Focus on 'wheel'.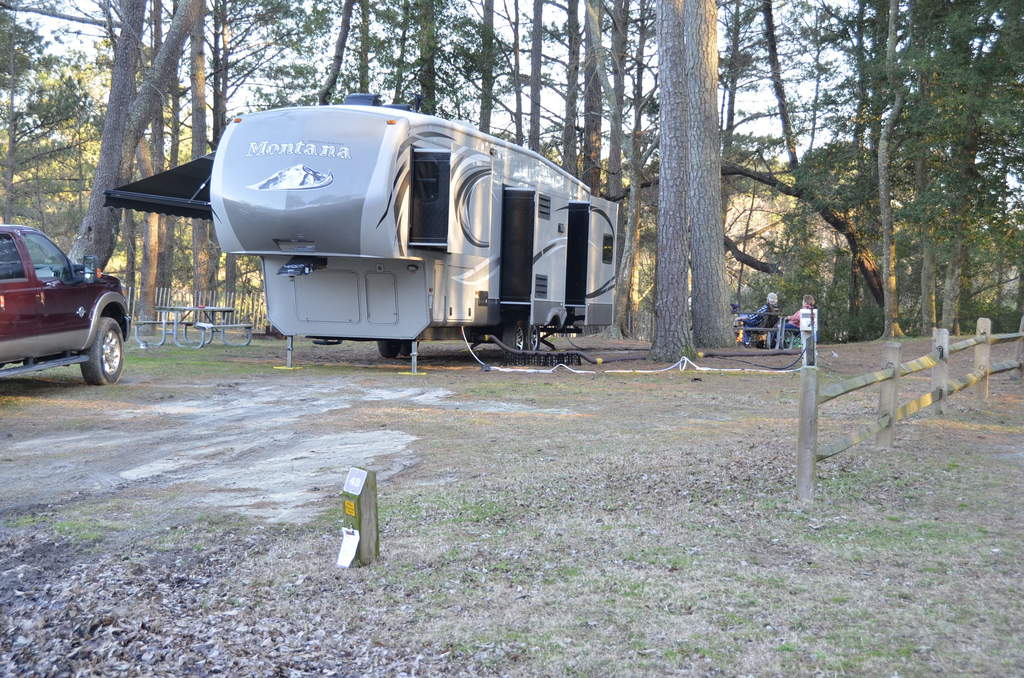
Focused at l=500, t=316, r=525, b=362.
